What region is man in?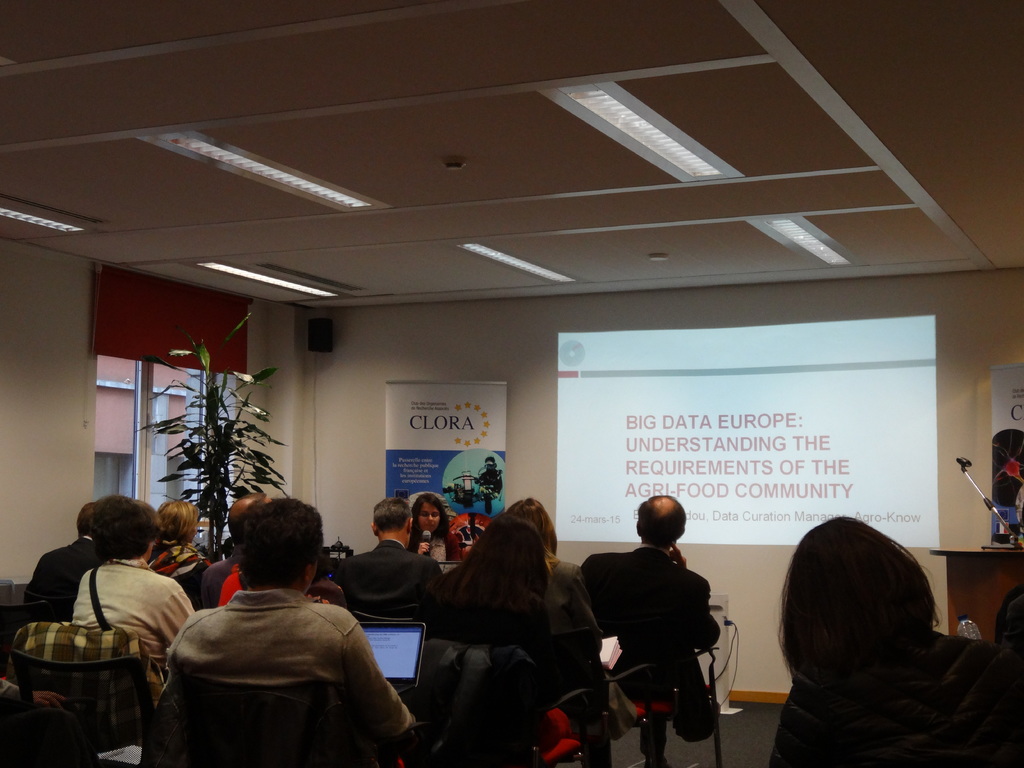
BBox(340, 495, 440, 625).
